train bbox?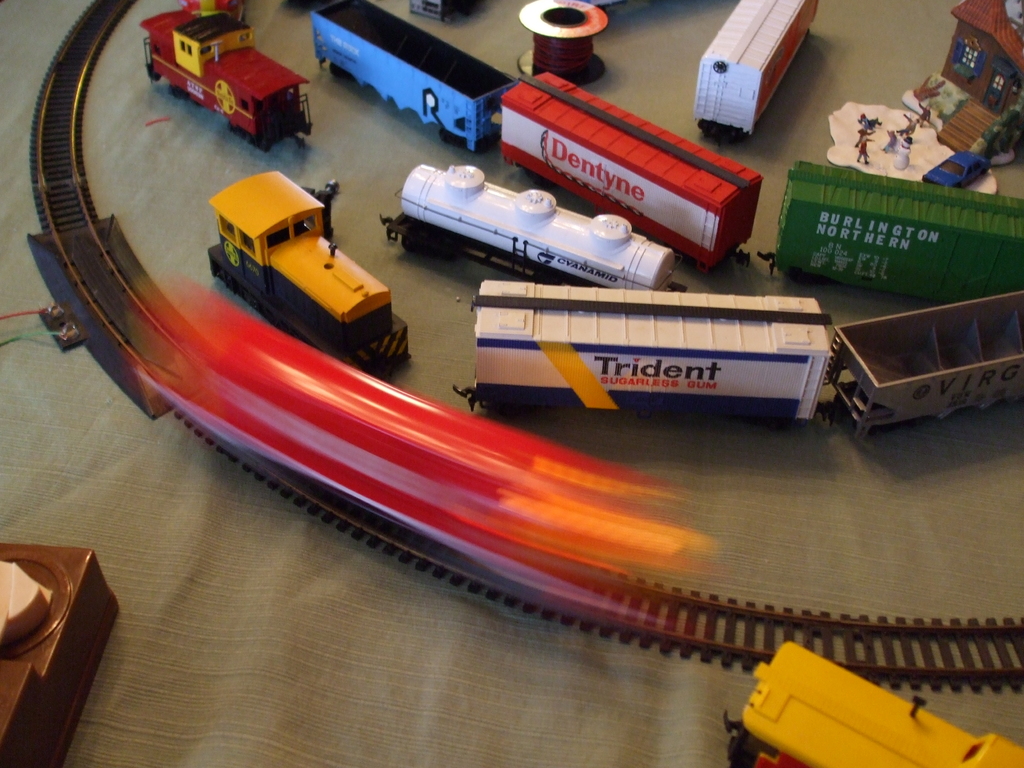
210/170/413/371
